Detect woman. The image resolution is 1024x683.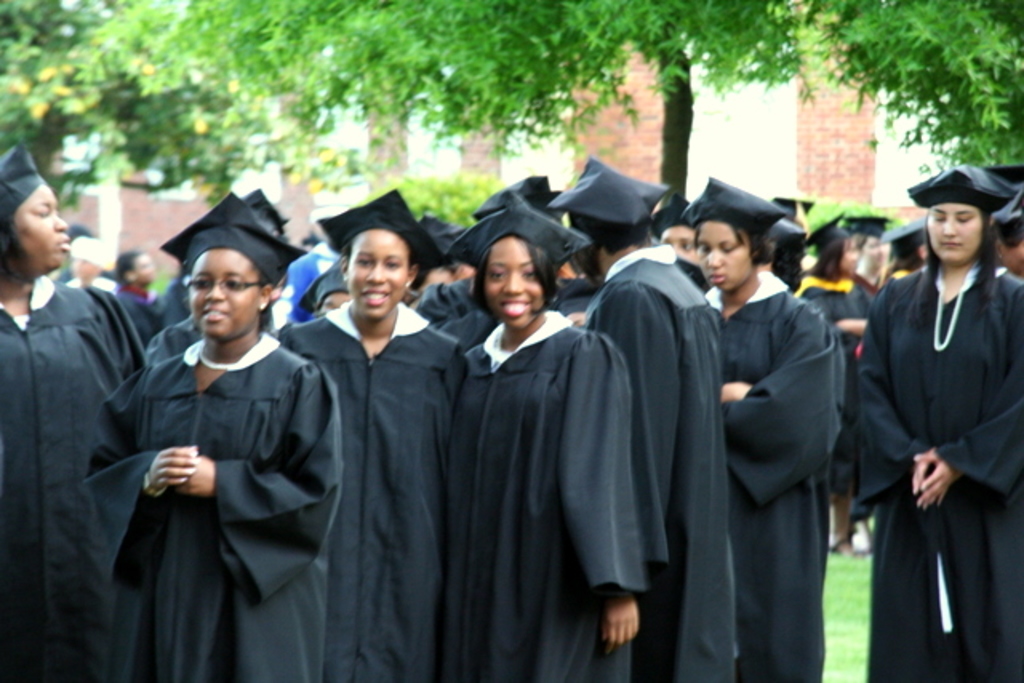
bbox=[275, 186, 474, 681].
